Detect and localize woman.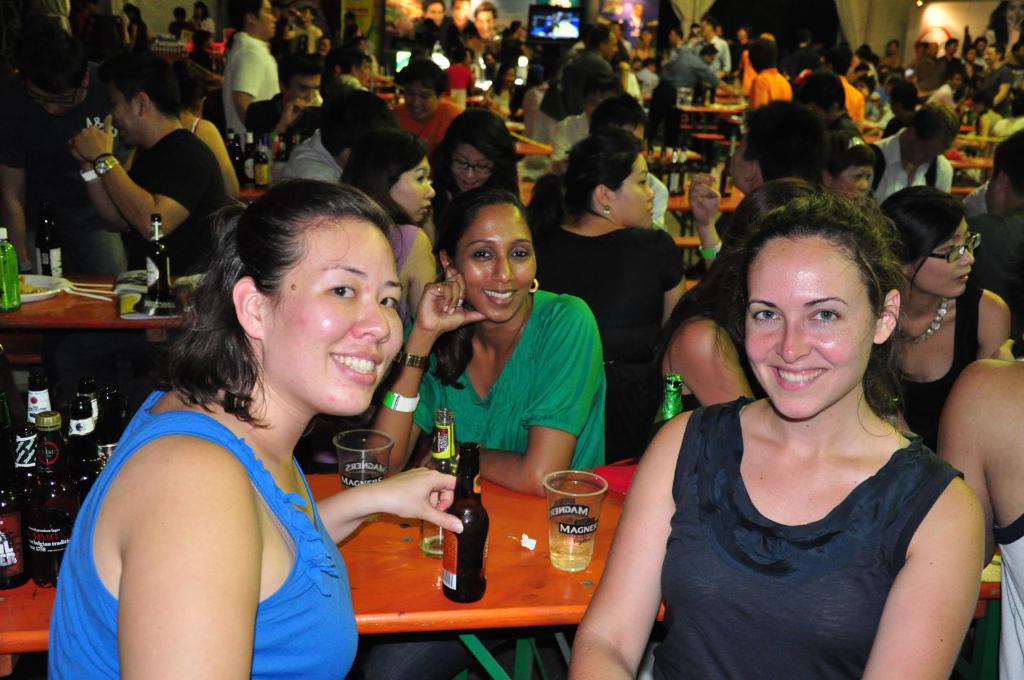
Localized at [649,175,824,454].
